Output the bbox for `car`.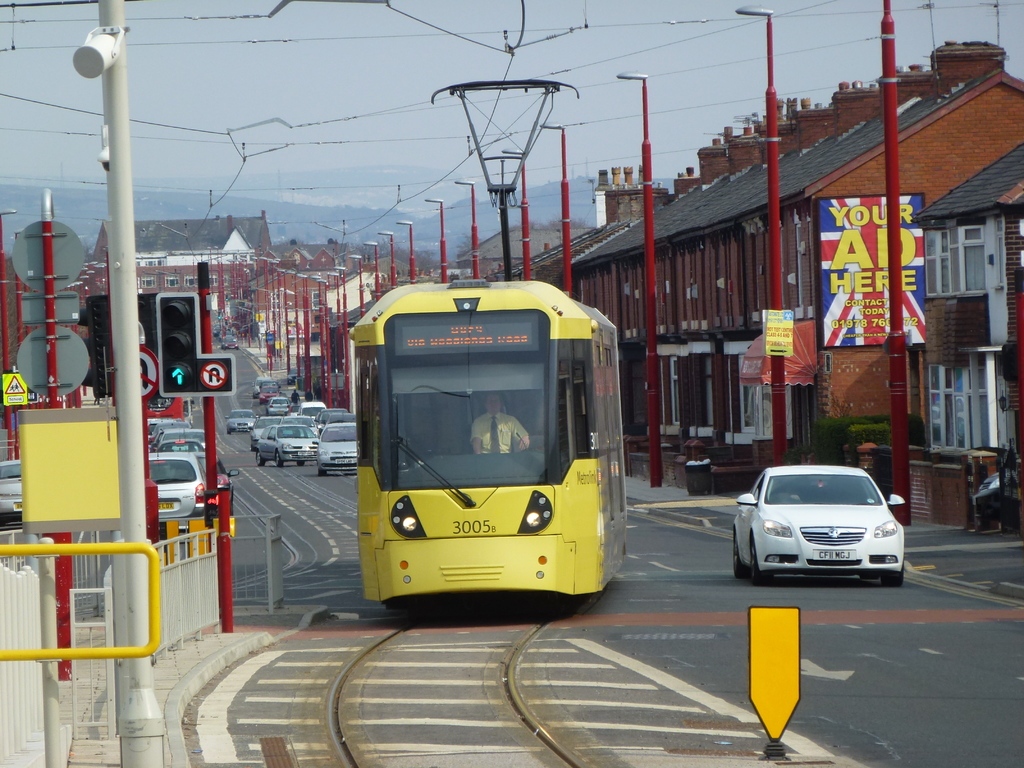
detection(316, 417, 371, 482).
